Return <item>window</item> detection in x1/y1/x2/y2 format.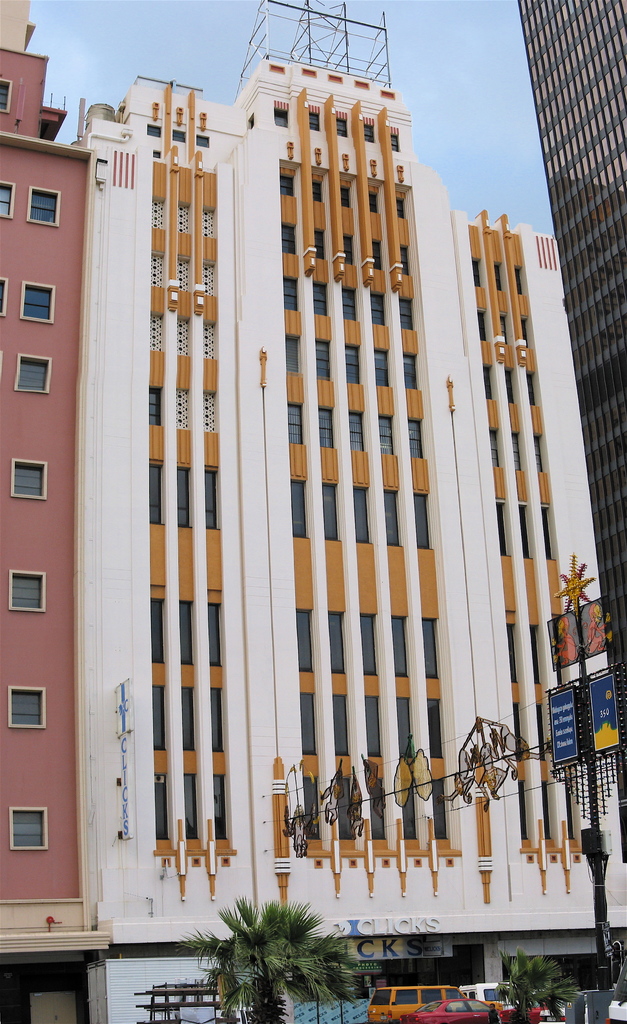
273/109/289/126.
